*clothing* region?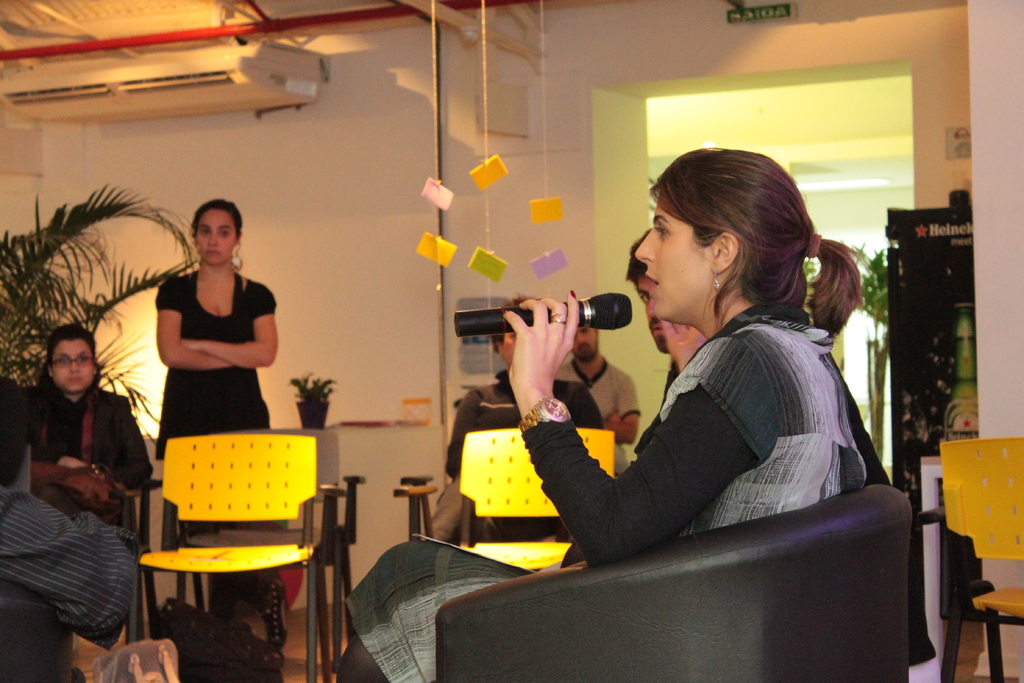
[561,350,636,471]
